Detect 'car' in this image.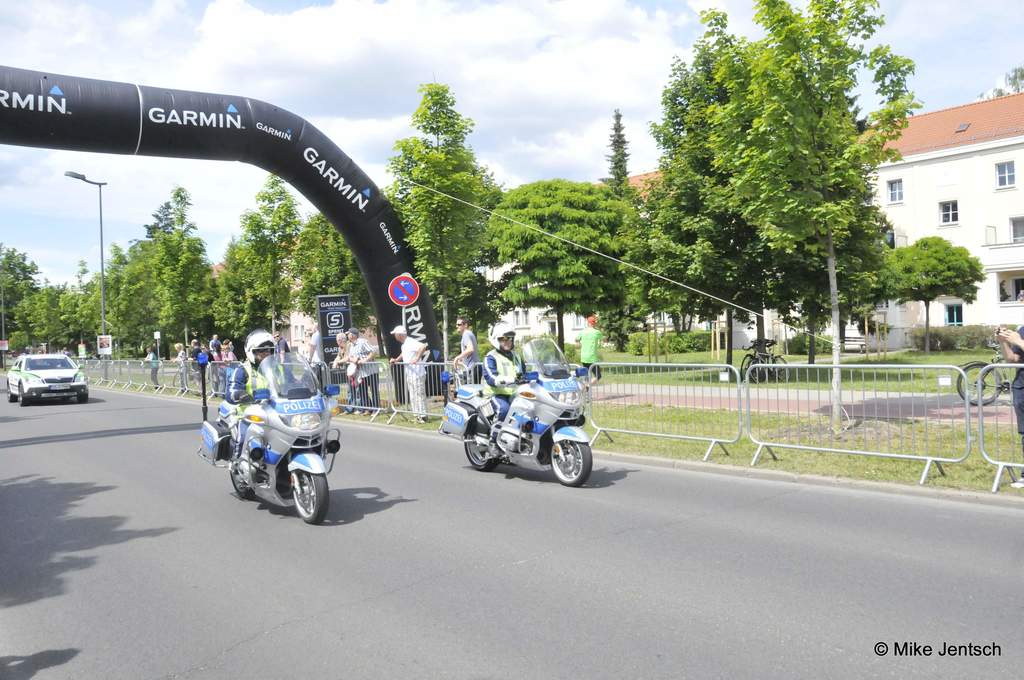
Detection: select_region(6, 350, 88, 407).
